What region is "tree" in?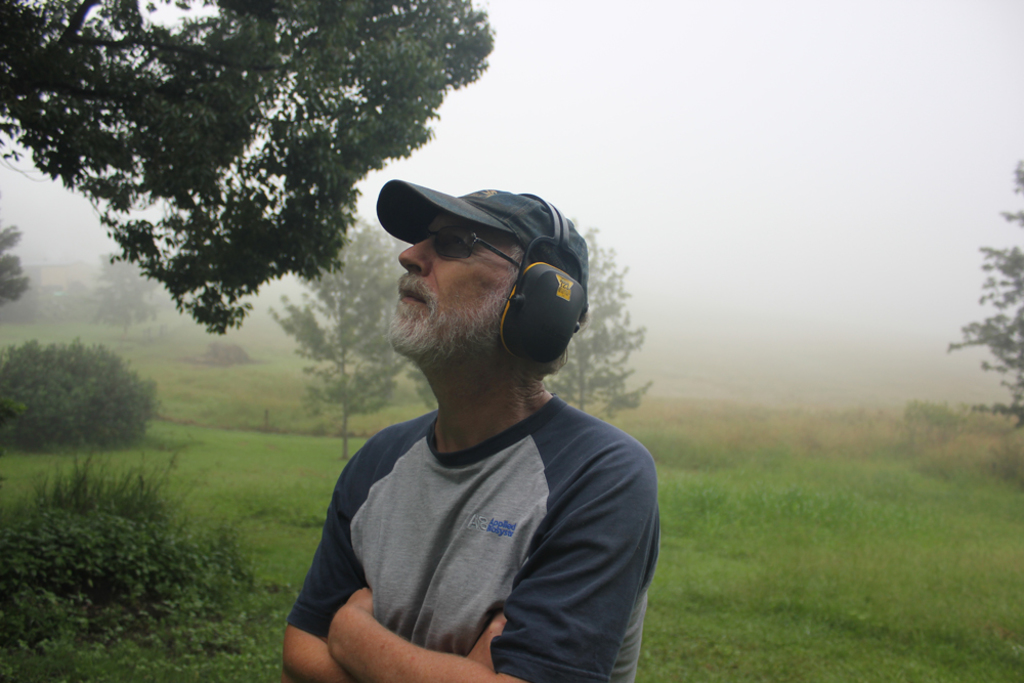
[left=540, top=216, right=654, bottom=418].
